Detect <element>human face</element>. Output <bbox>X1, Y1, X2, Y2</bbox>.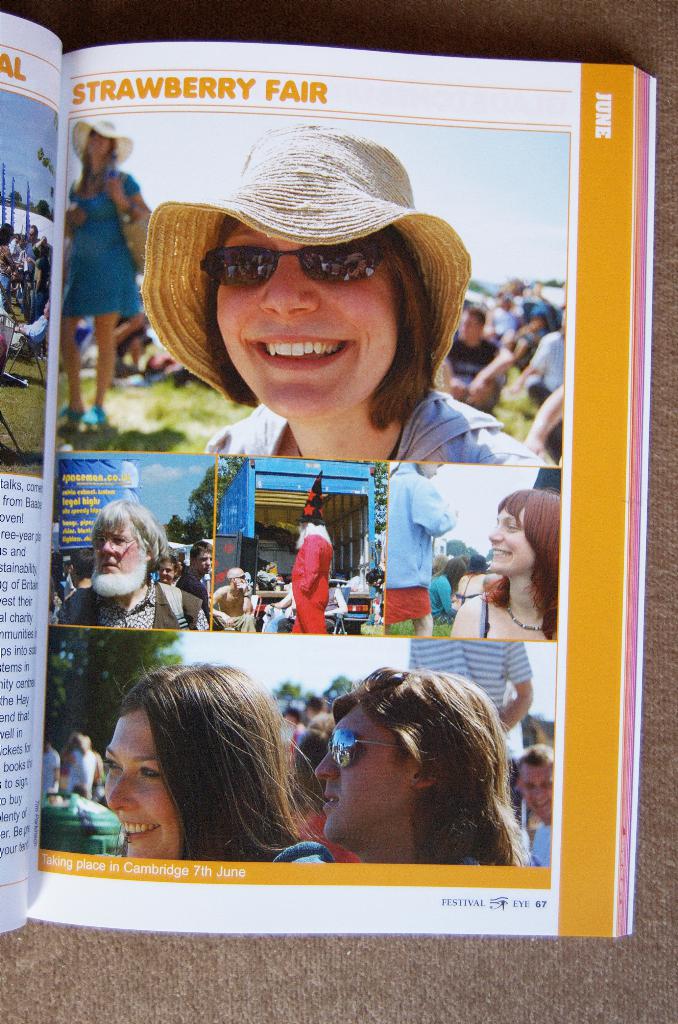
<bbox>484, 509, 538, 574</bbox>.
